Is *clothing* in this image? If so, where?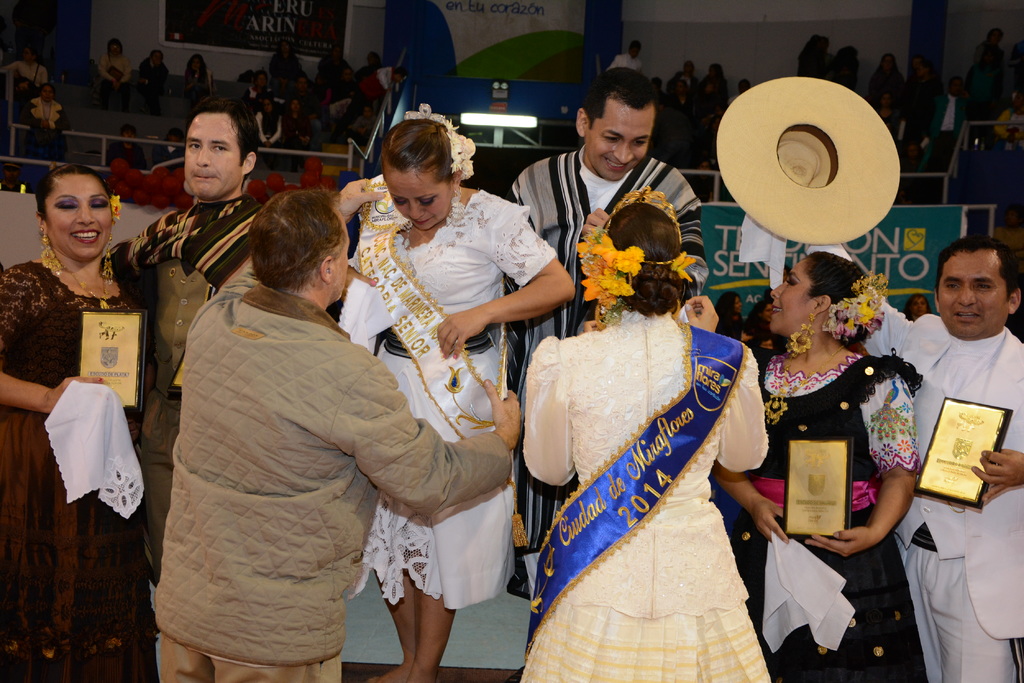
Yes, at (x1=110, y1=188, x2=270, y2=587).
